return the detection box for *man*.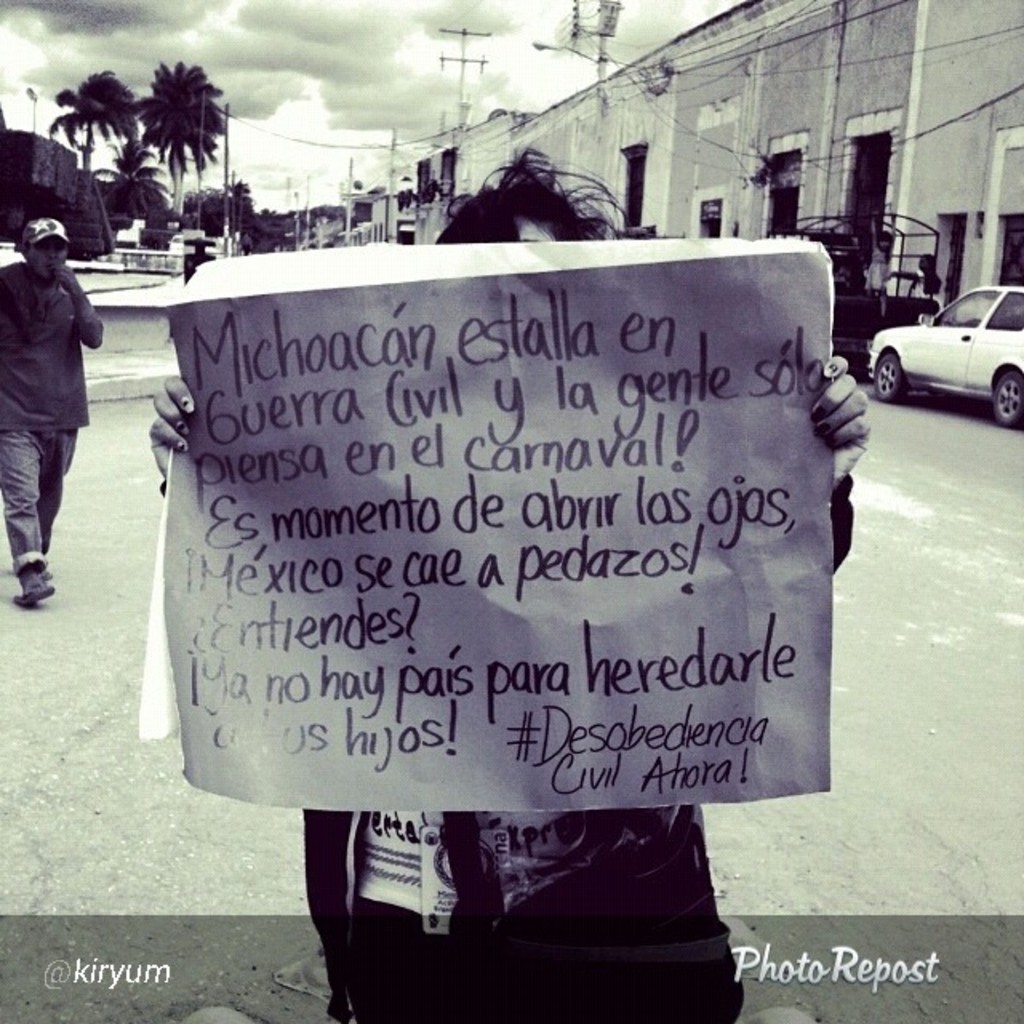
Rect(6, 213, 102, 605).
